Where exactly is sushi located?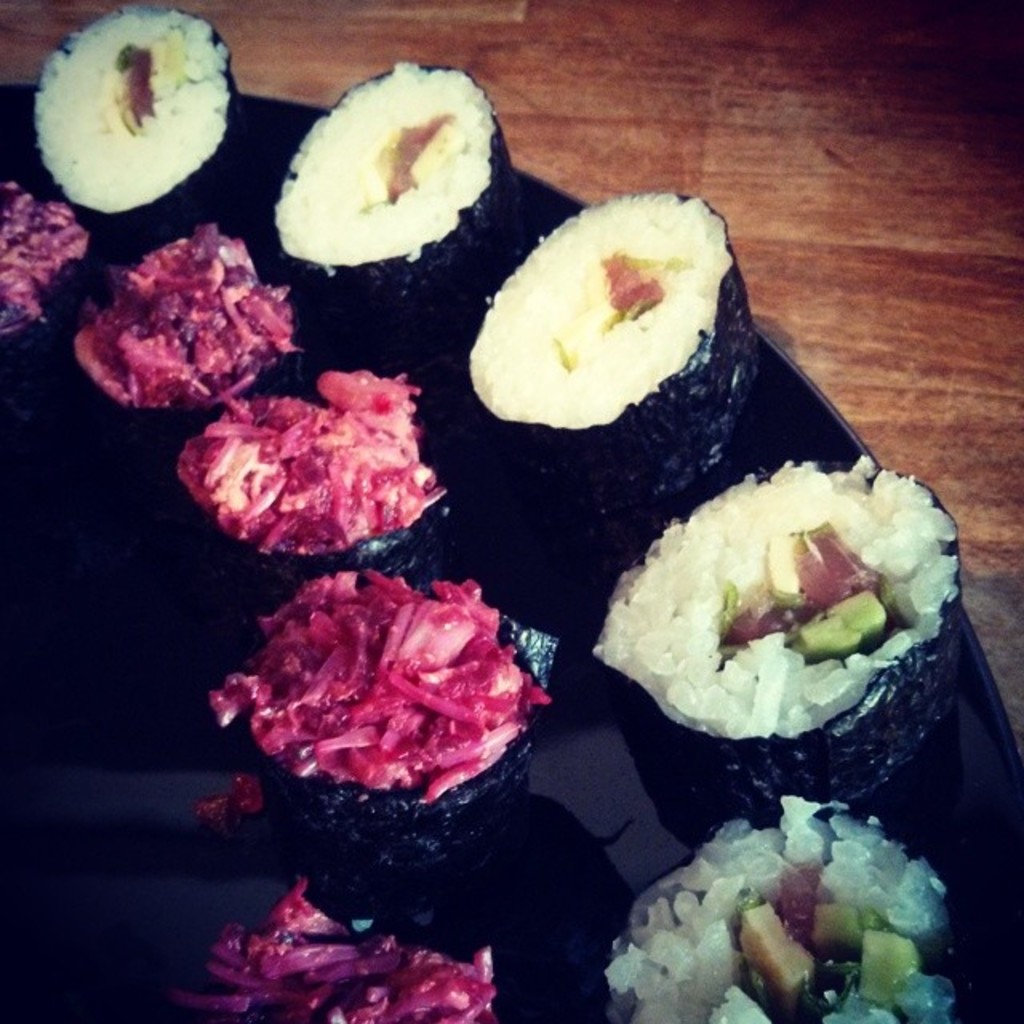
Its bounding box is bbox=[597, 789, 987, 1022].
